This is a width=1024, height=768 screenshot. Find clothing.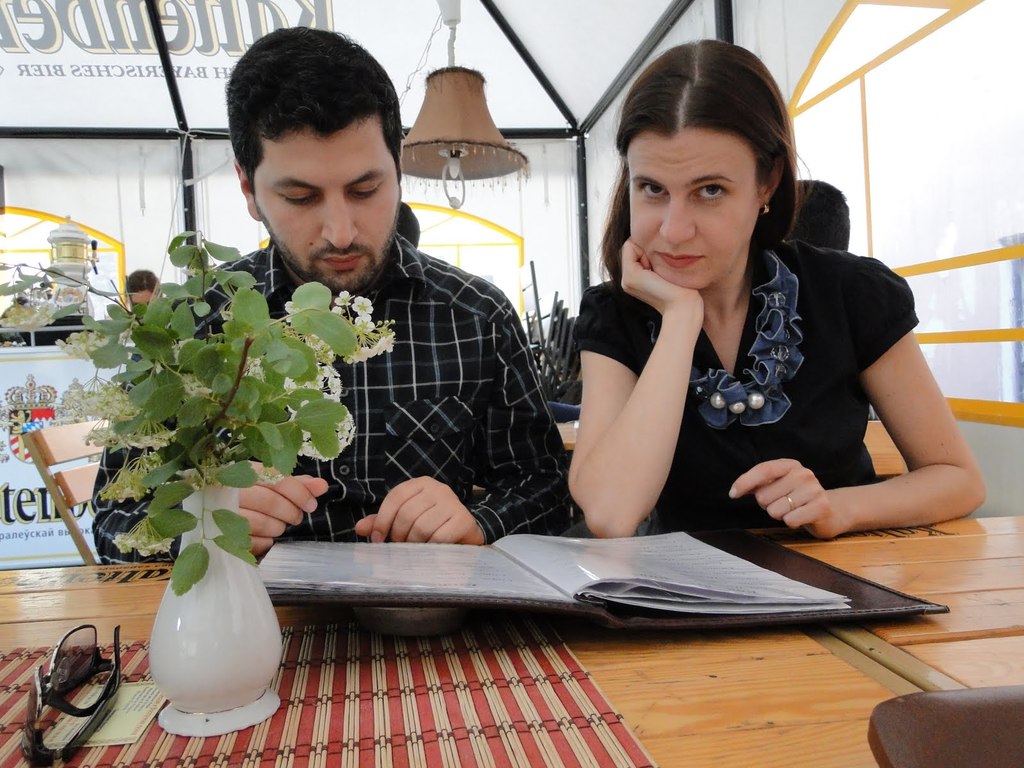
Bounding box: pyautogui.locateOnScreen(93, 233, 574, 564).
